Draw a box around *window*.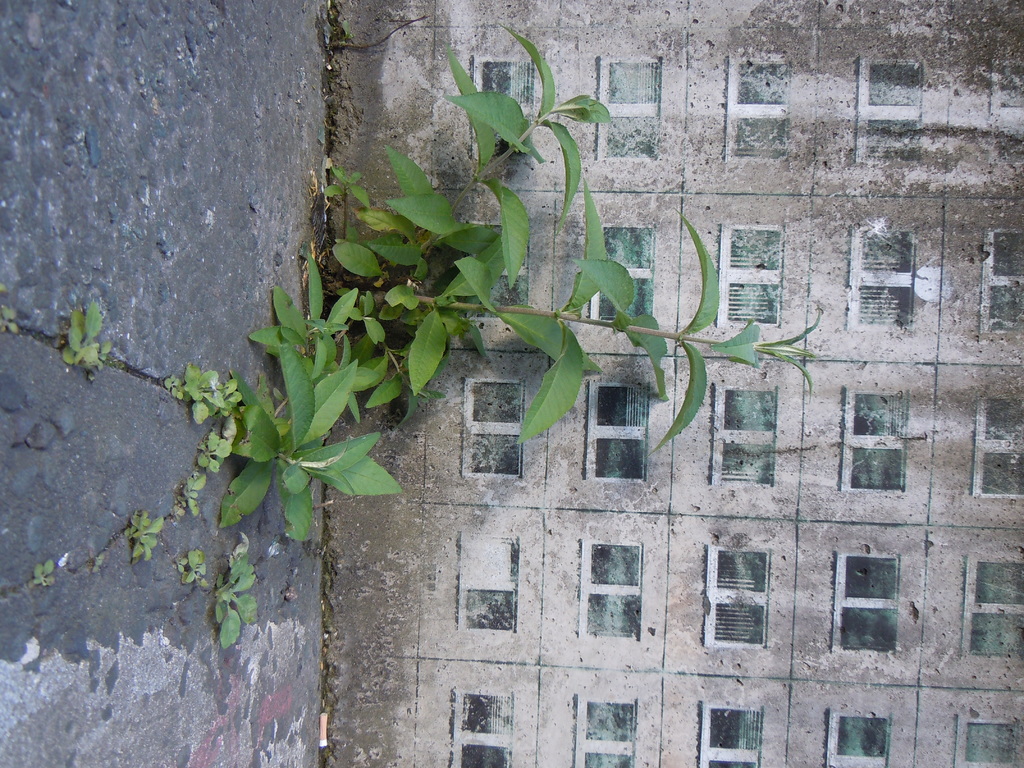
(left=460, top=379, right=524, bottom=481).
